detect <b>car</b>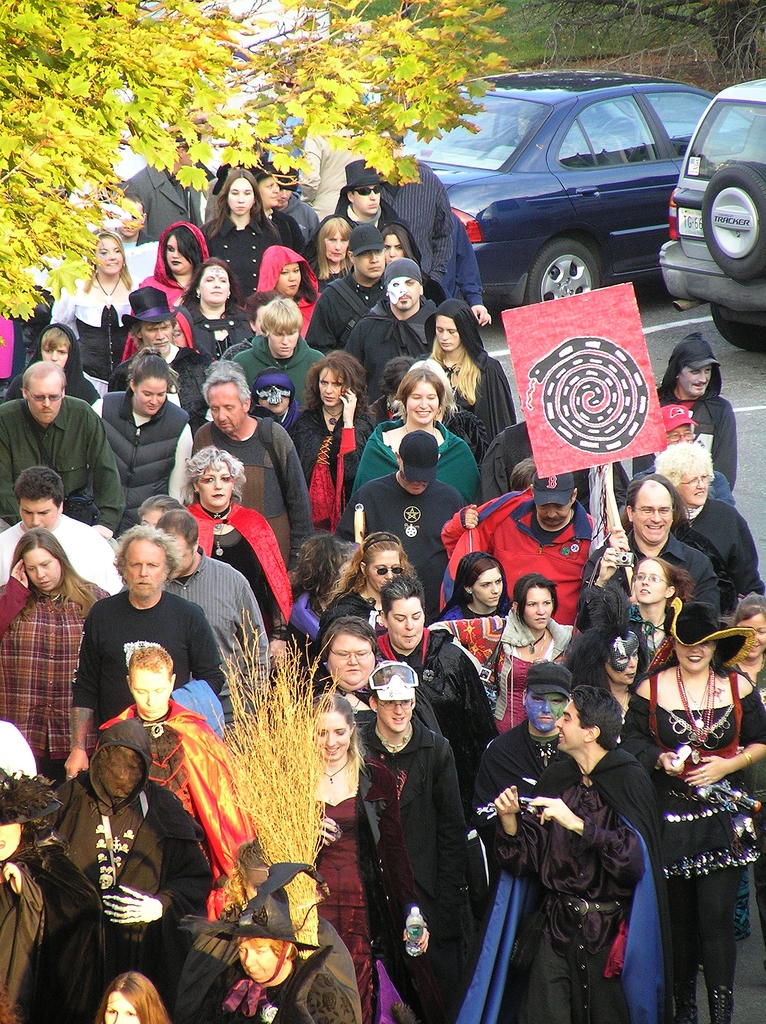
<region>653, 81, 765, 349</region>
